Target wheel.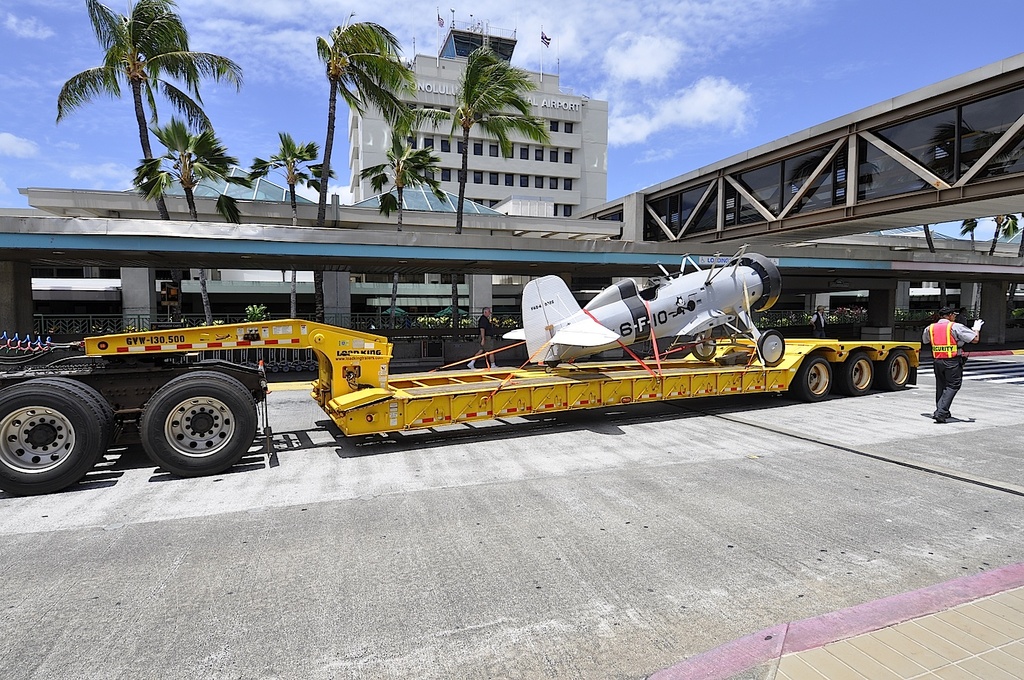
Target region: locate(689, 334, 717, 360).
